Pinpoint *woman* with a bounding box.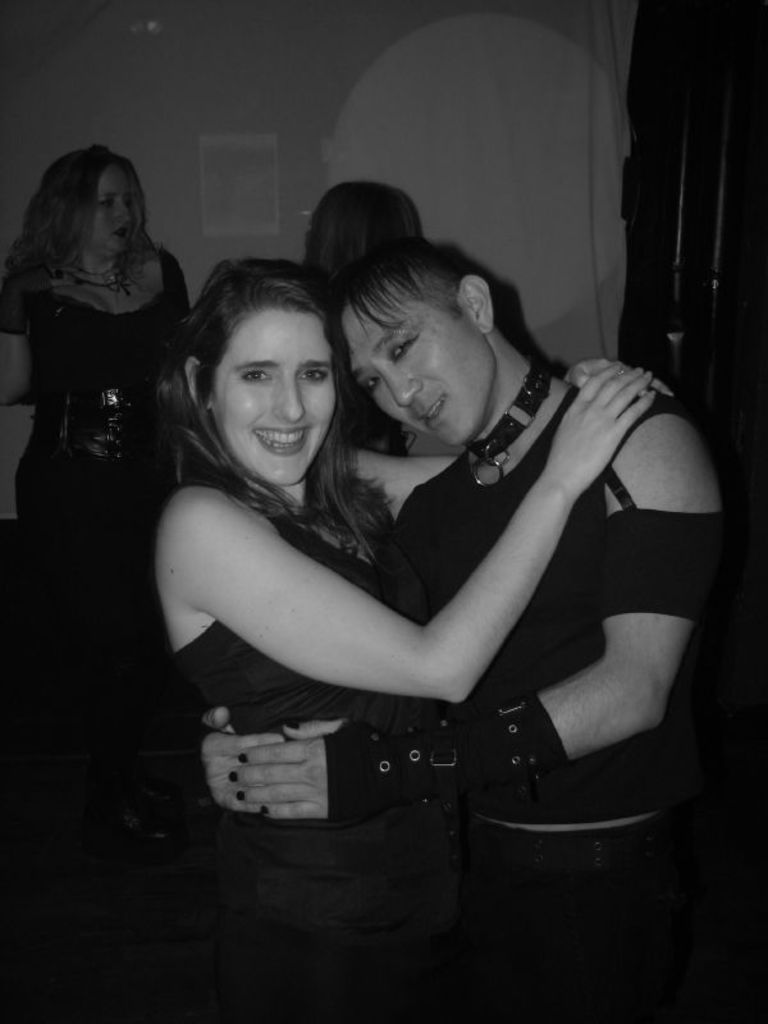
<box>206,174,767,1023</box>.
